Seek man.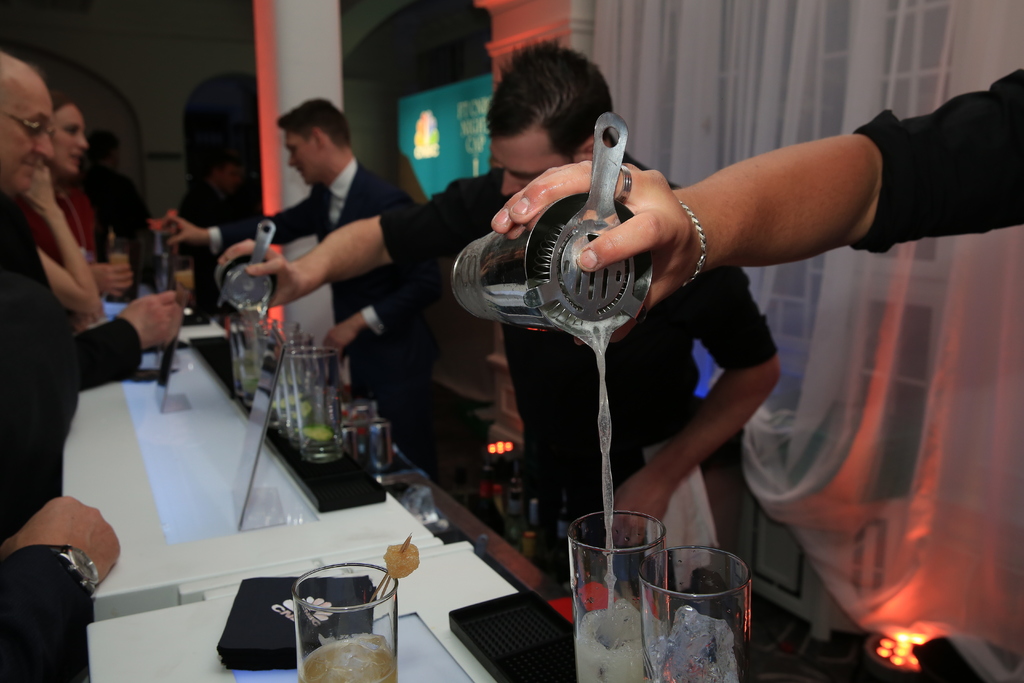
locate(148, 100, 438, 454).
